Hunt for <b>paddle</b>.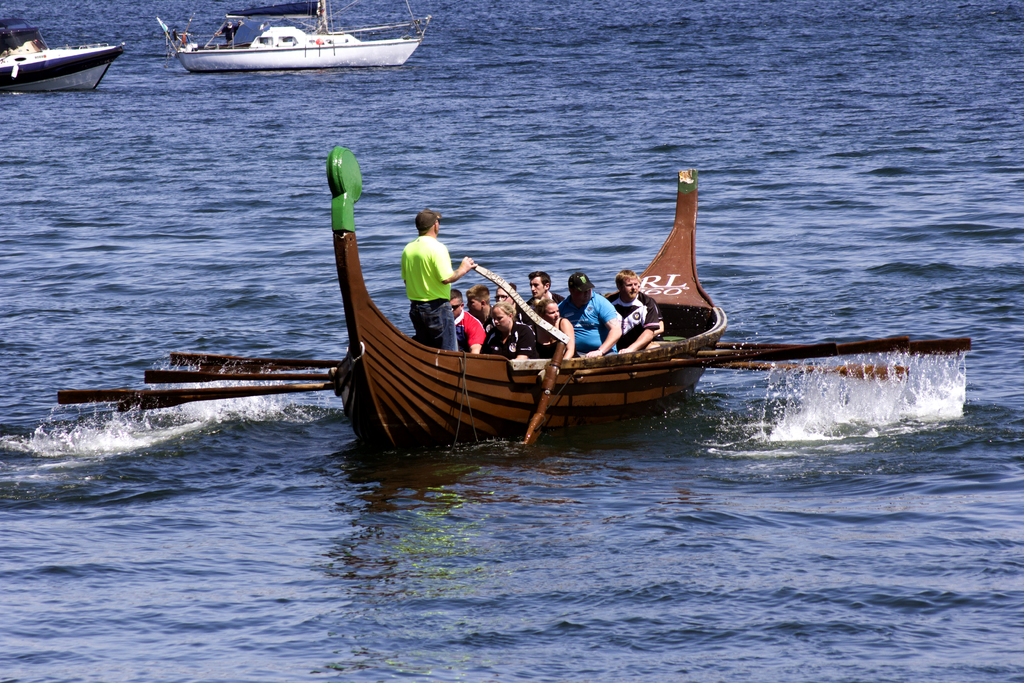
Hunted down at (172, 0, 194, 47).
